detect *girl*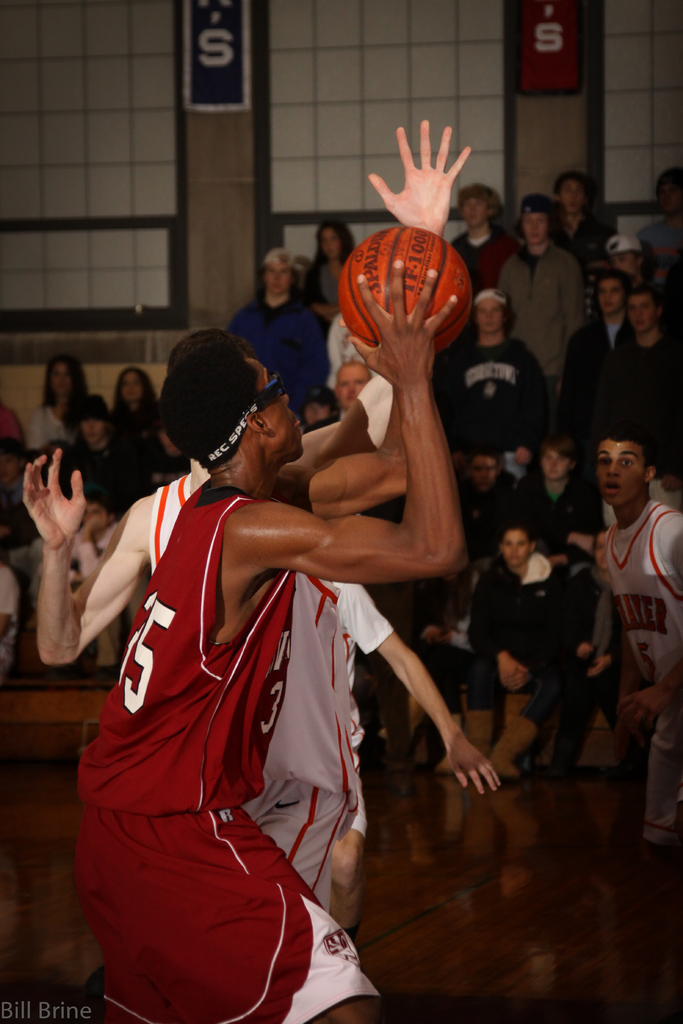
locate(24, 350, 88, 442)
